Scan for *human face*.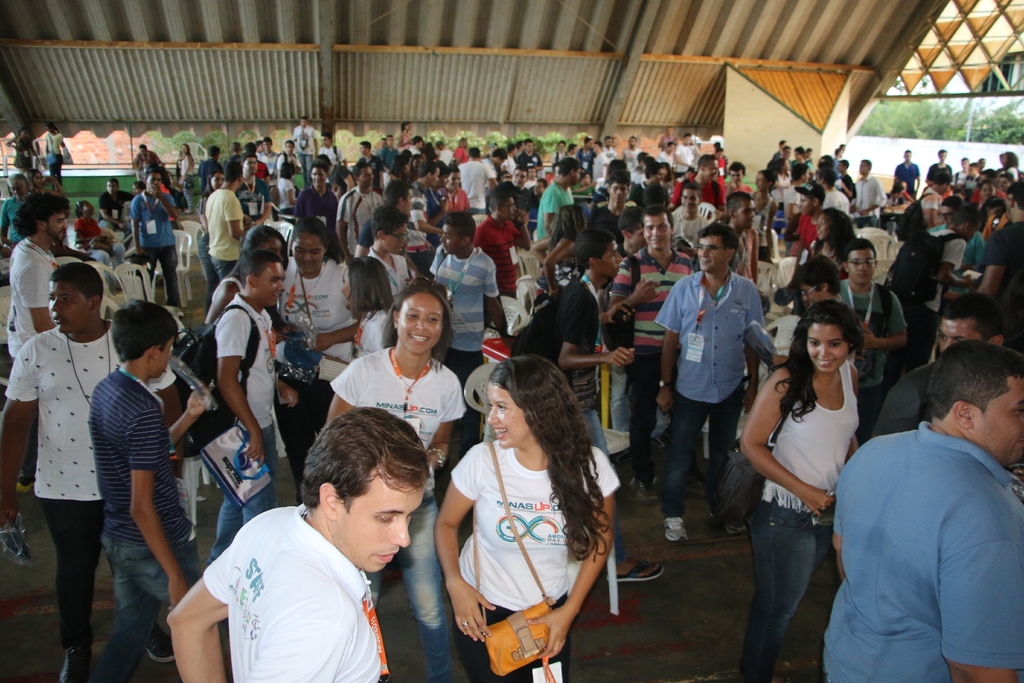
Scan result: crop(938, 319, 980, 347).
